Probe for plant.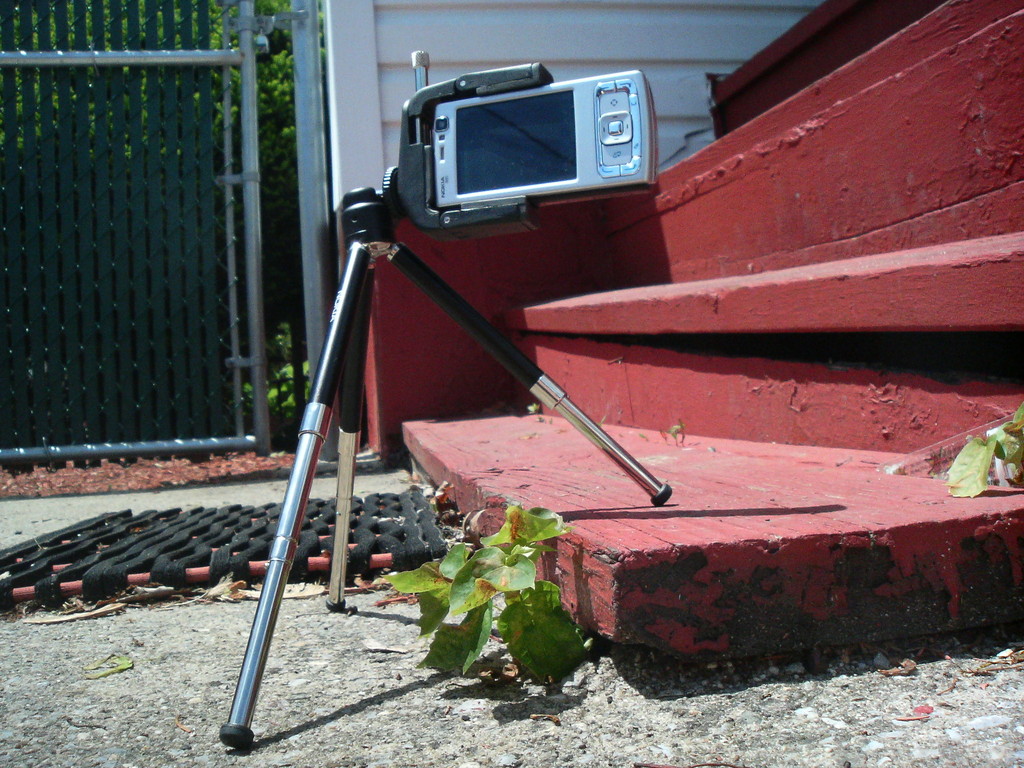
Probe result: (left=383, top=501, right=591, bottom=698).
